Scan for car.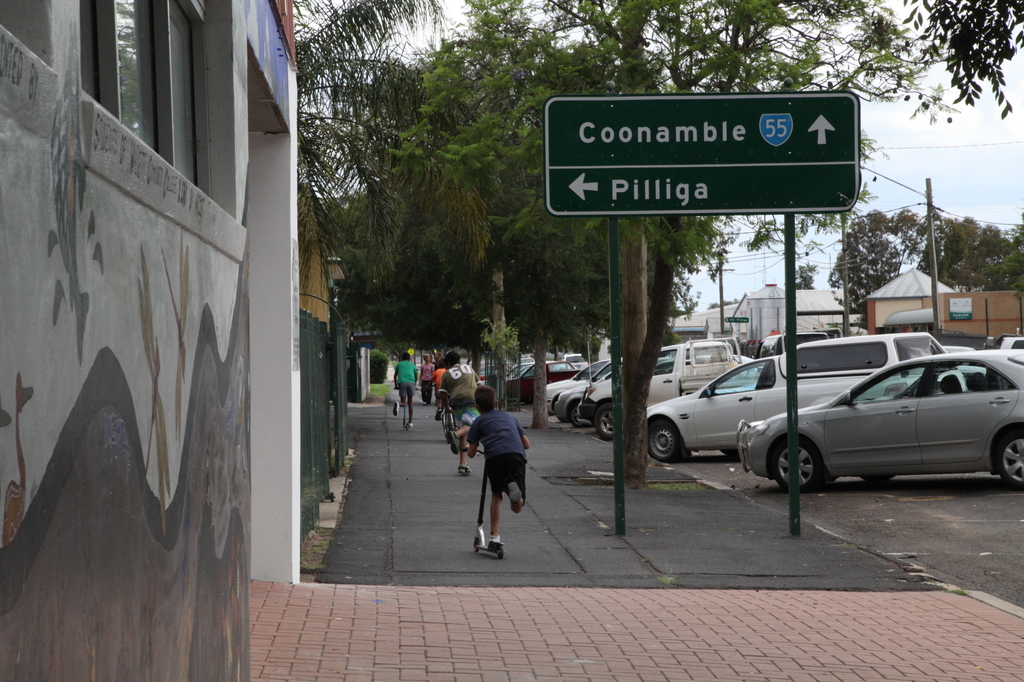
Scan result: bbox(733, 345, 1023, 489).
